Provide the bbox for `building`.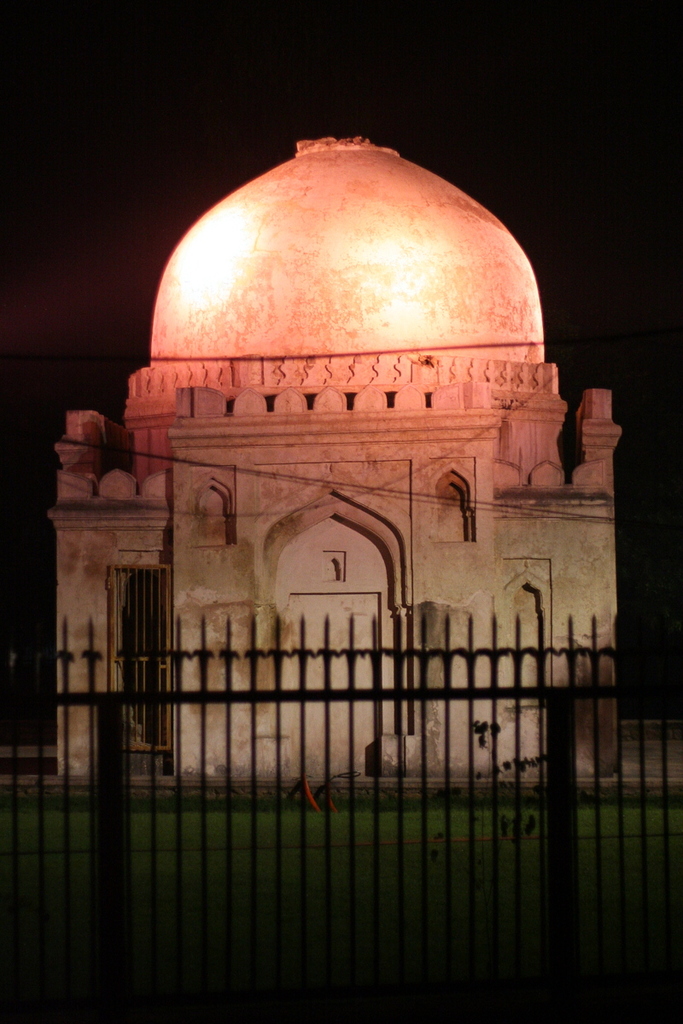
l=41, t=131, r=623, b=794.
